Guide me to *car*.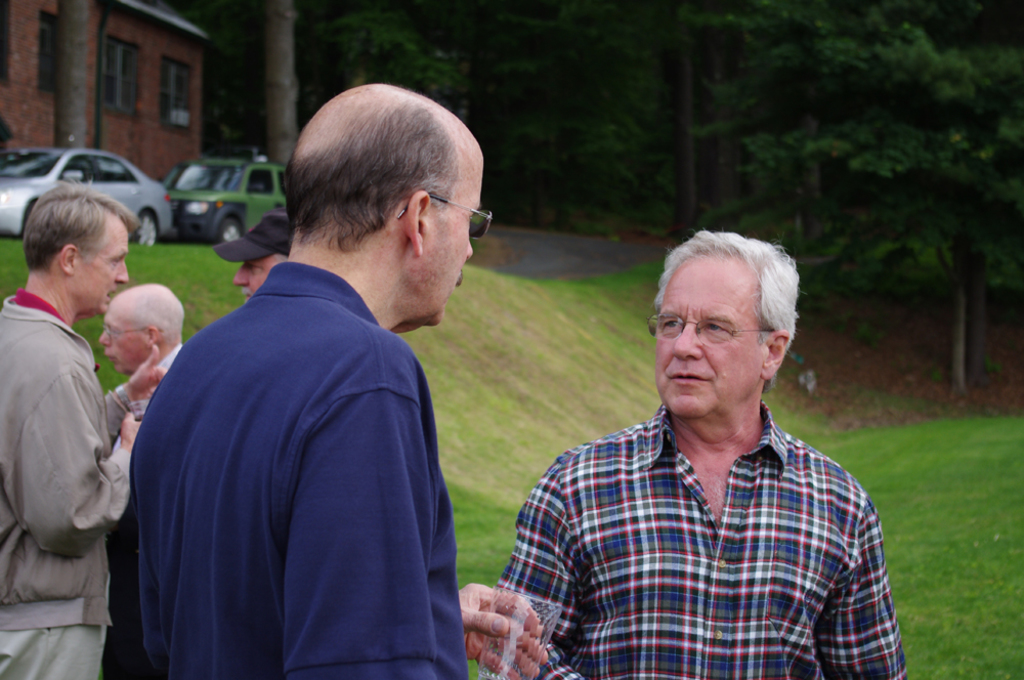
Guidance: locate(3, 140, 173, 244).
